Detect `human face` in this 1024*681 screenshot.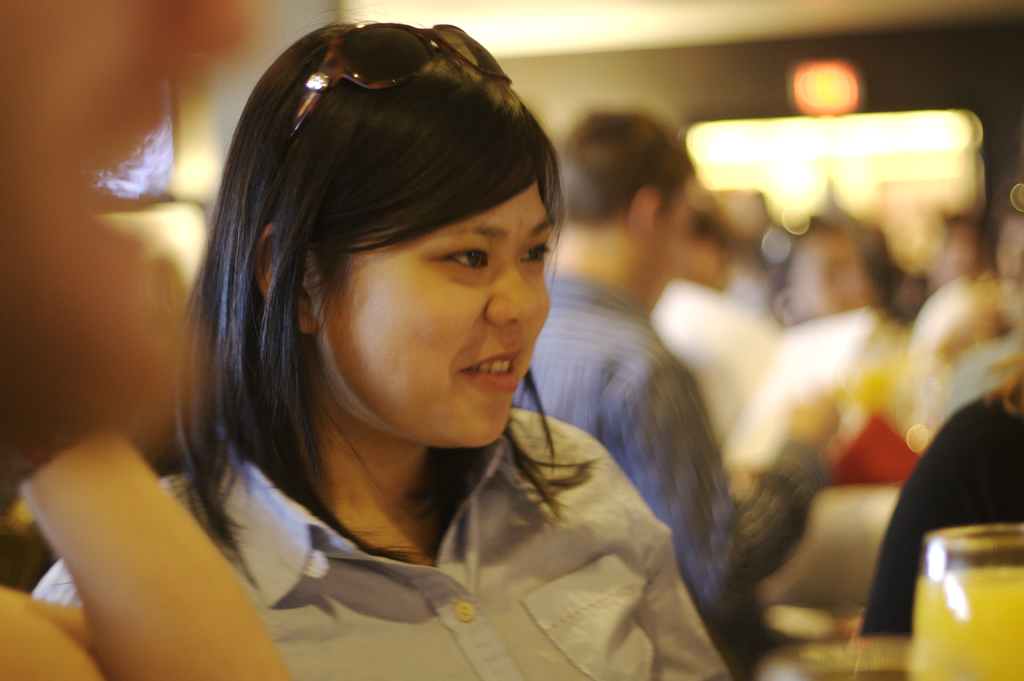
Detection: bbox=(312, 173, 552, 450).
